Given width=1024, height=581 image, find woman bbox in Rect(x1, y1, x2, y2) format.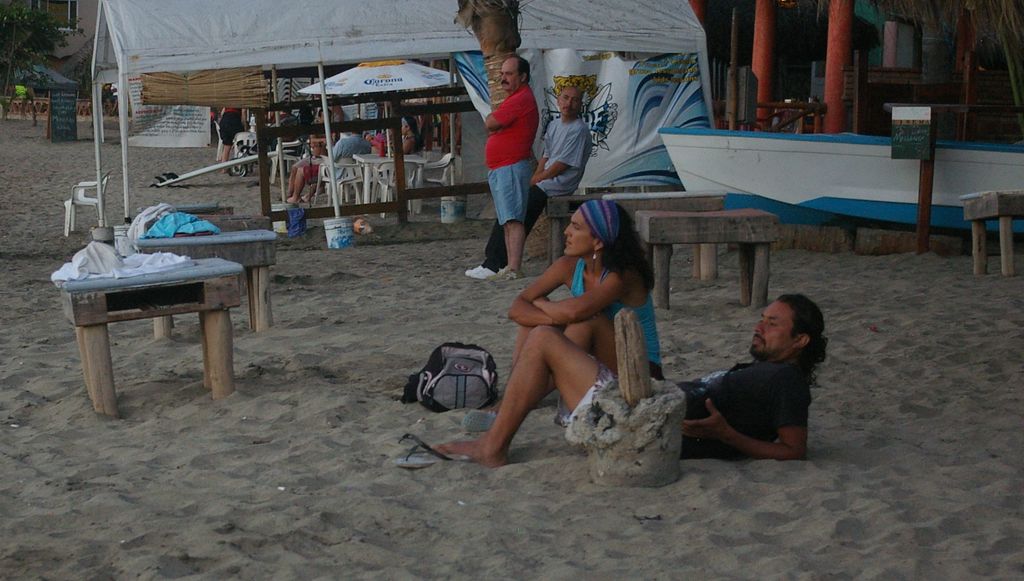
Rect(493, 200, 645, 434).
